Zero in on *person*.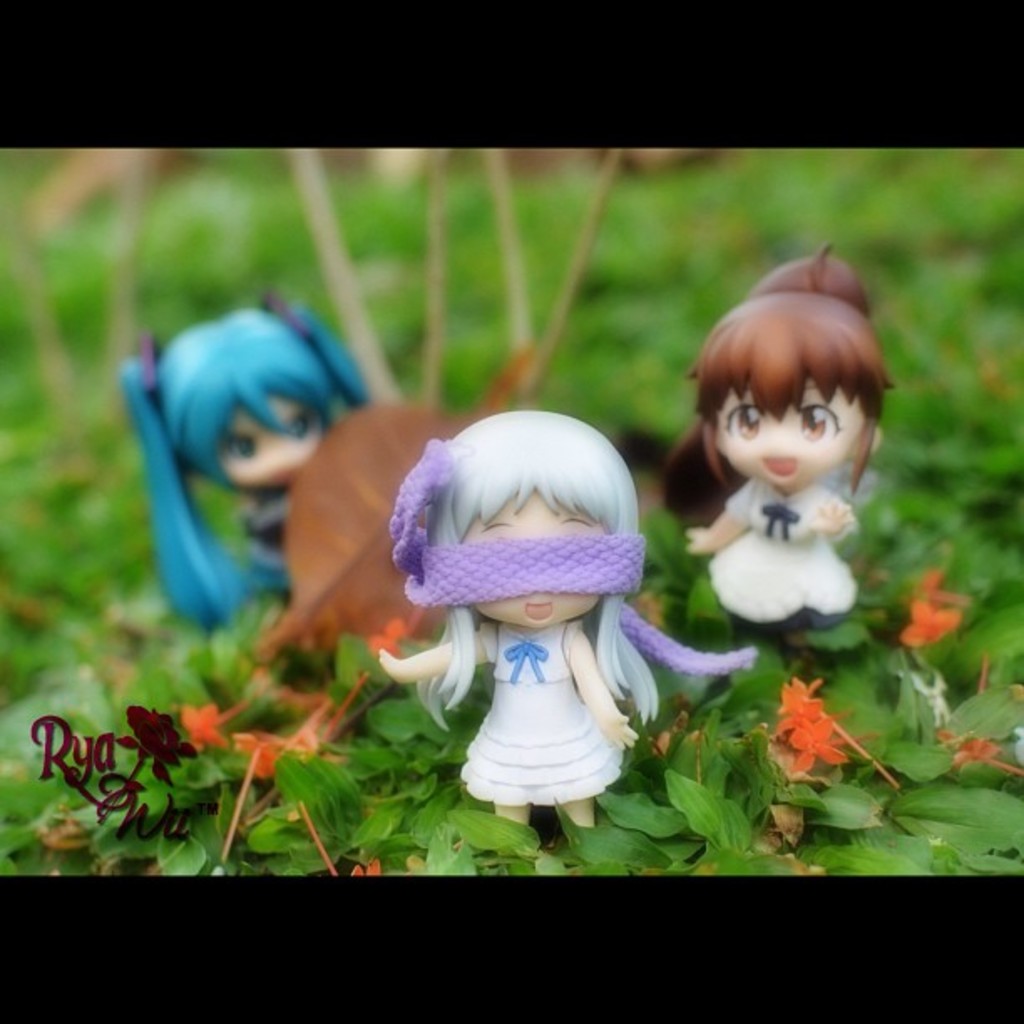
Zeroed in: locate(400, 397, 693, 885).
